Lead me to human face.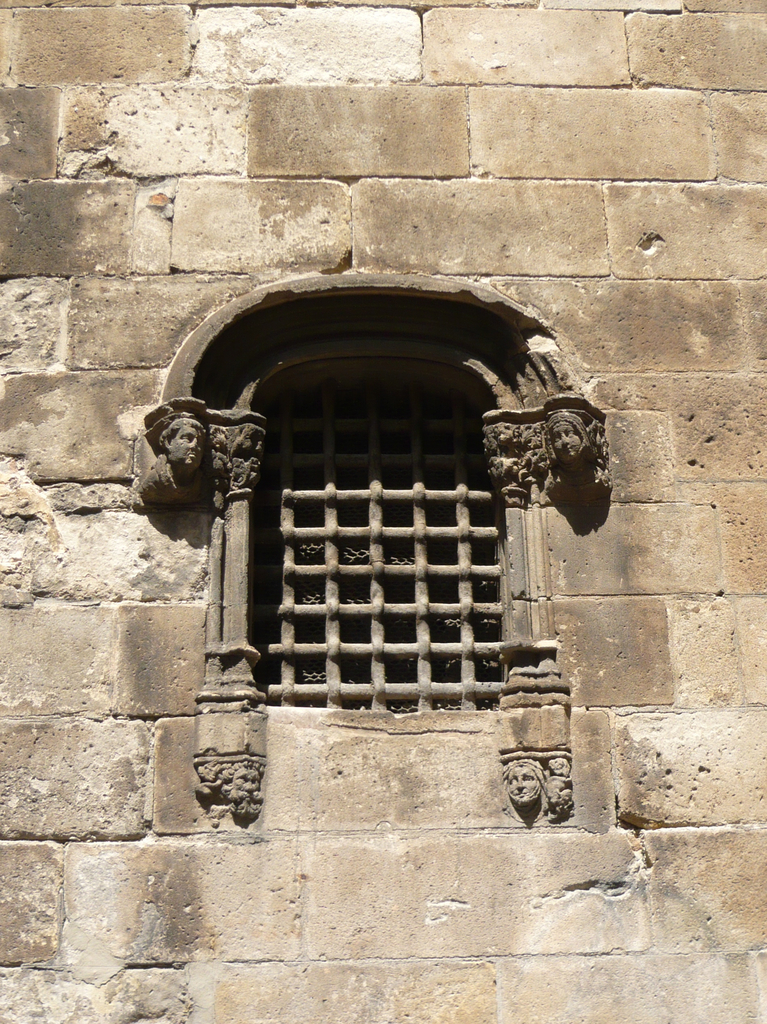
Lead to {"left": 554, "top": 422, "right": 581, "bottom": 459}.
